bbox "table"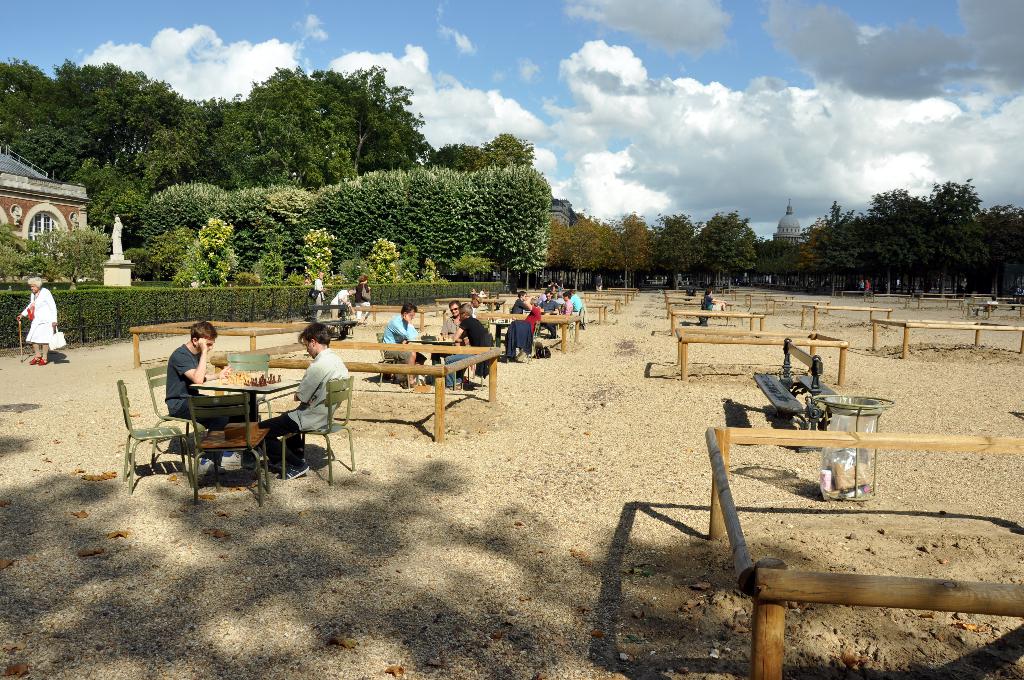
bbox=[189, 375, 304, 423]
